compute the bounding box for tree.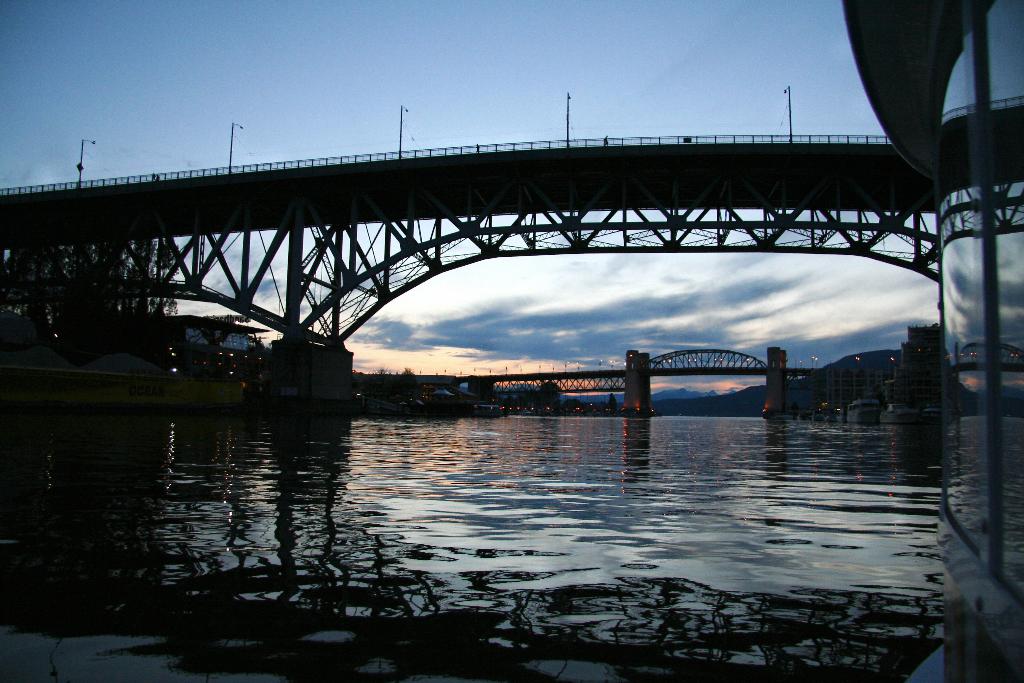
371, 363, 396, 402.
